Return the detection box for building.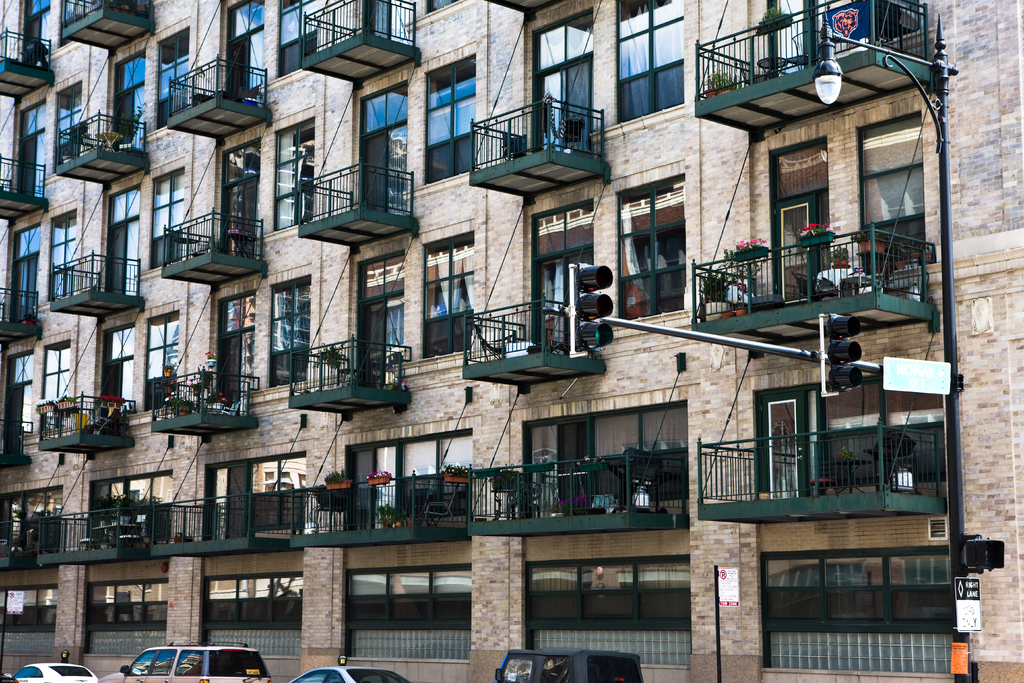
left=0, top=0, right=1023, bottom=682.
